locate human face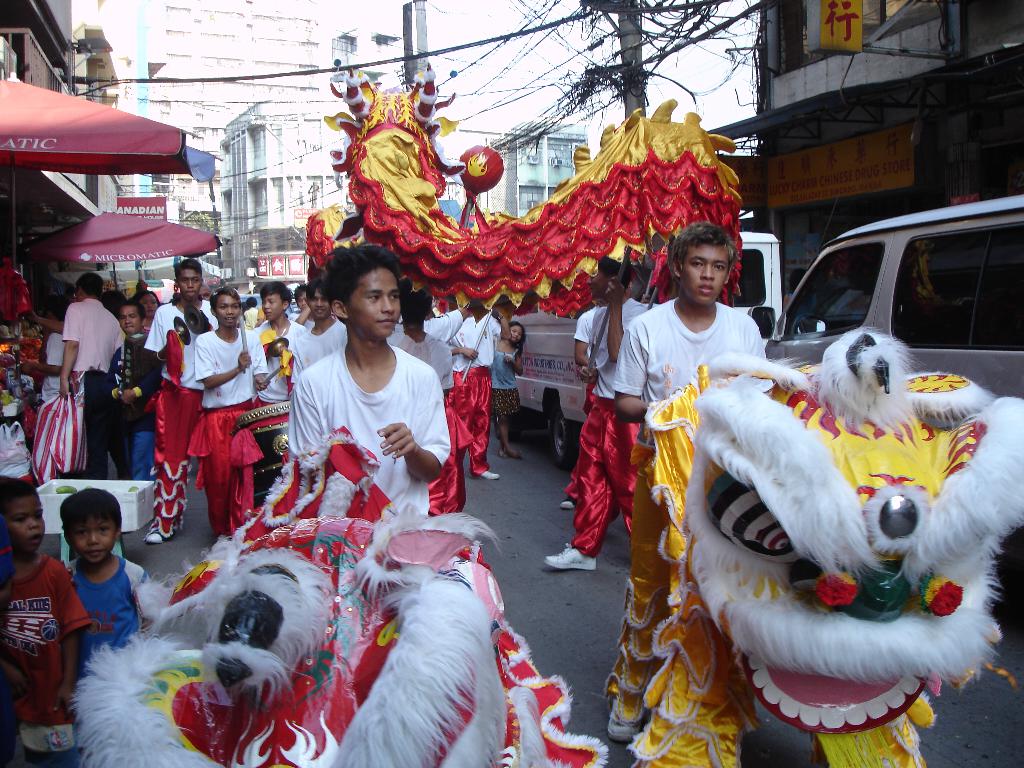
[left=348, top=269, right=400, bottom=339]
